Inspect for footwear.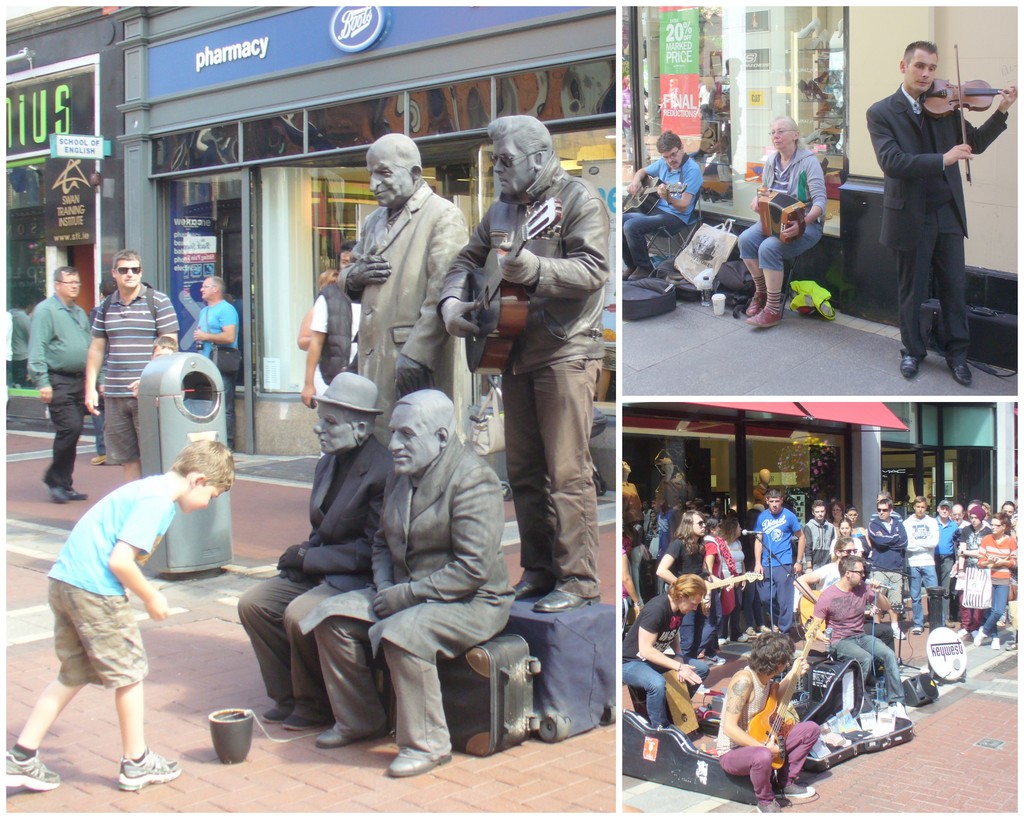
Inspection: x1=258, y1=699, x2=289, y2=723.
